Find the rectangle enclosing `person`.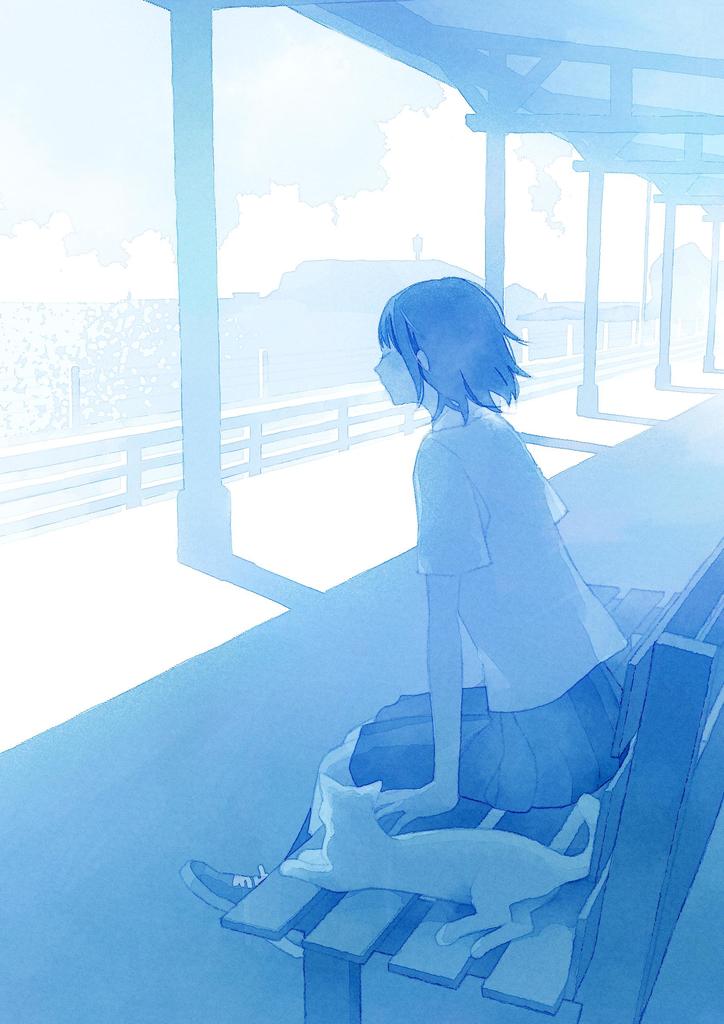
(left=234, top=243, right=625, bottom=969).
